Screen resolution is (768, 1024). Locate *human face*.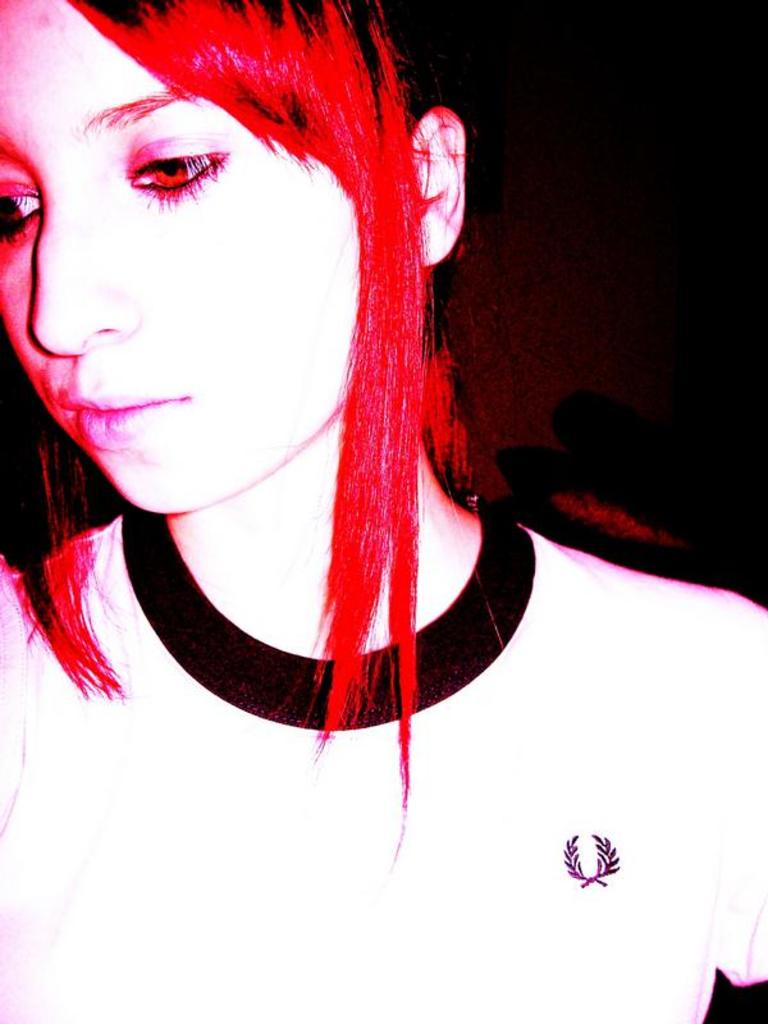
bbox=(0, 0, 367, 531).
